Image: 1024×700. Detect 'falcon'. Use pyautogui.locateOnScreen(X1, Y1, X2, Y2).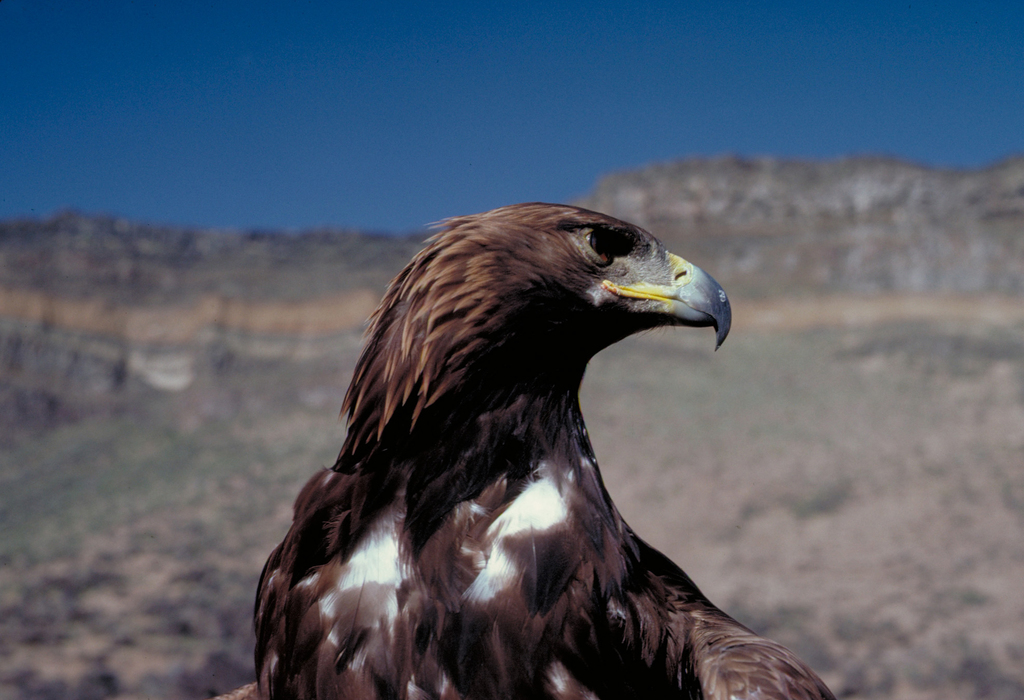
pyautogui.locateOnScreen(248, 177, 822, 699).
